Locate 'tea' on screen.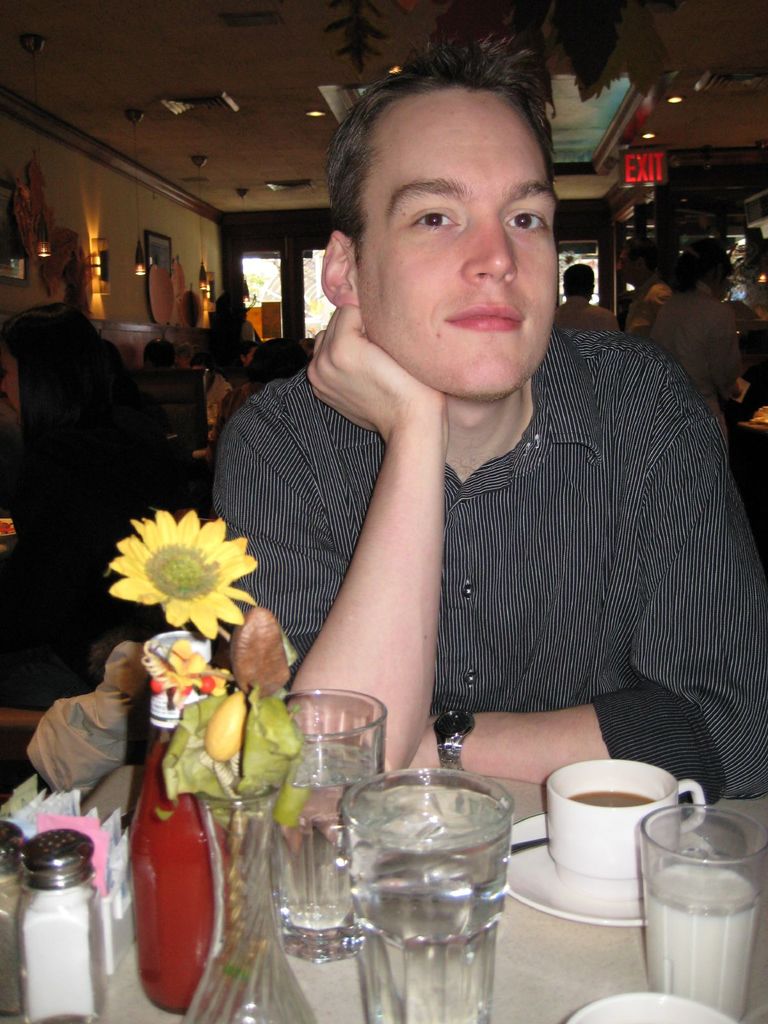
On screen at pyautogui.locateOnScreen(572, 790, 657, 810).
